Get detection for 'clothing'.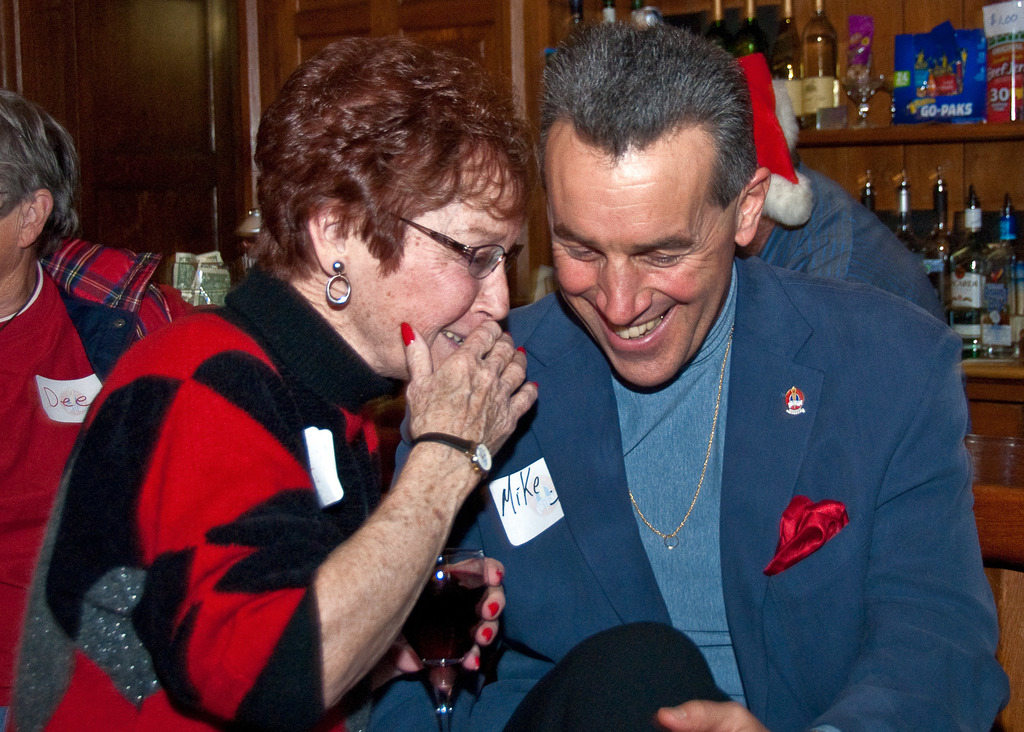
Detection: 747 167 954 317.
